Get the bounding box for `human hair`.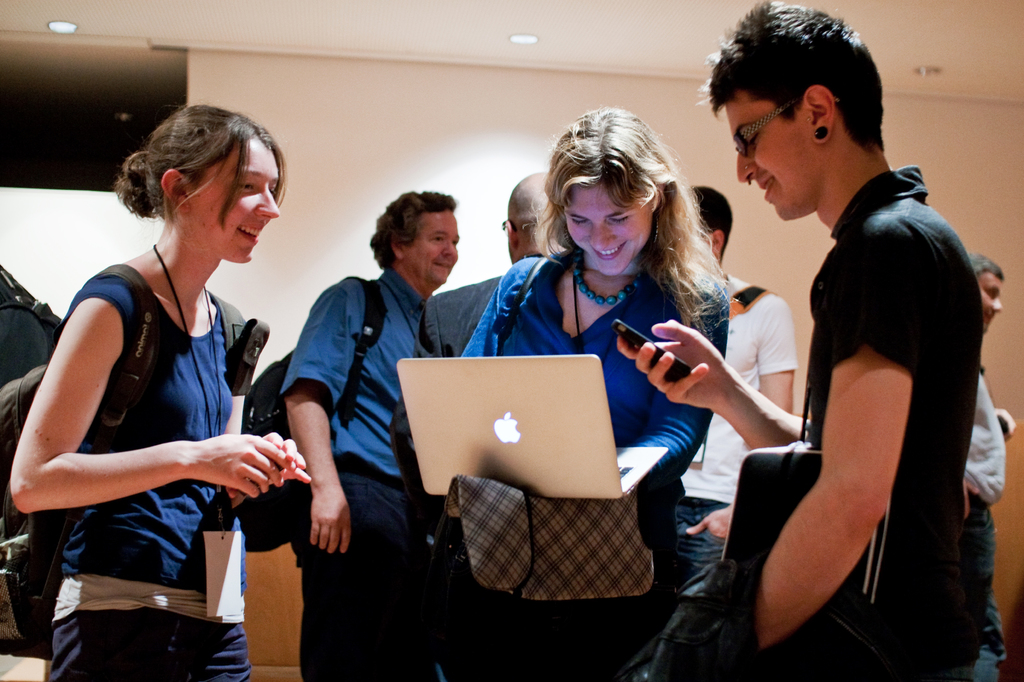
117:105:289:218.
